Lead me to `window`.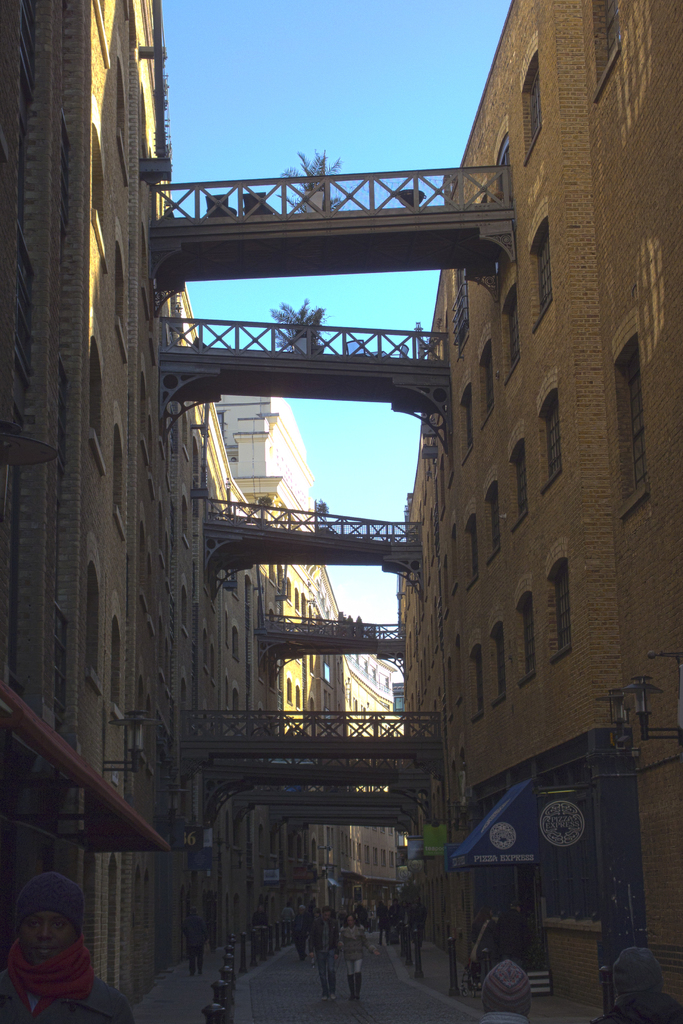
Lead to (left=543, top=534, right=576, bottom=663).
